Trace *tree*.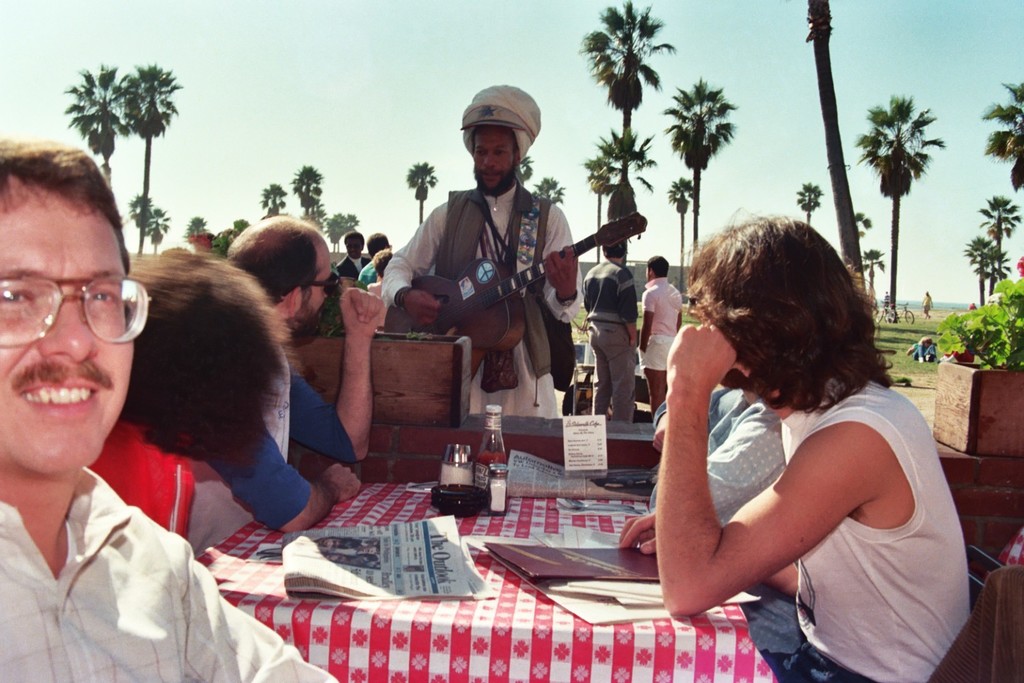
Traced to bbox(133, 194, 153, 255).
